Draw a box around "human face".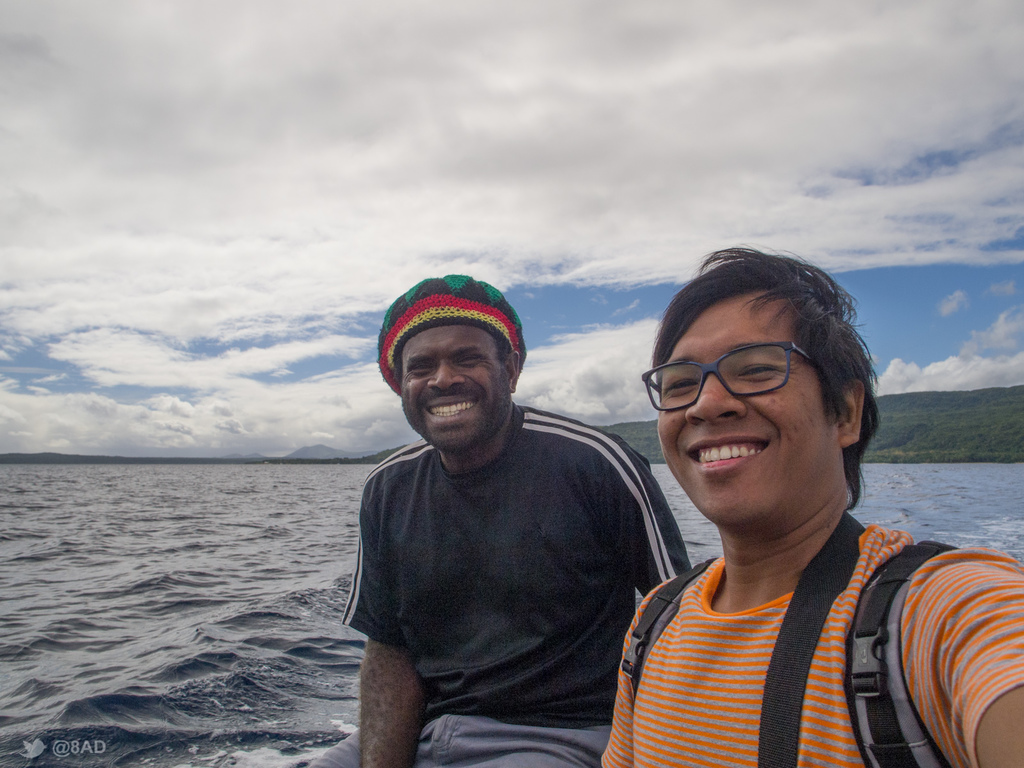
<box>400,328,513,449</box>.
